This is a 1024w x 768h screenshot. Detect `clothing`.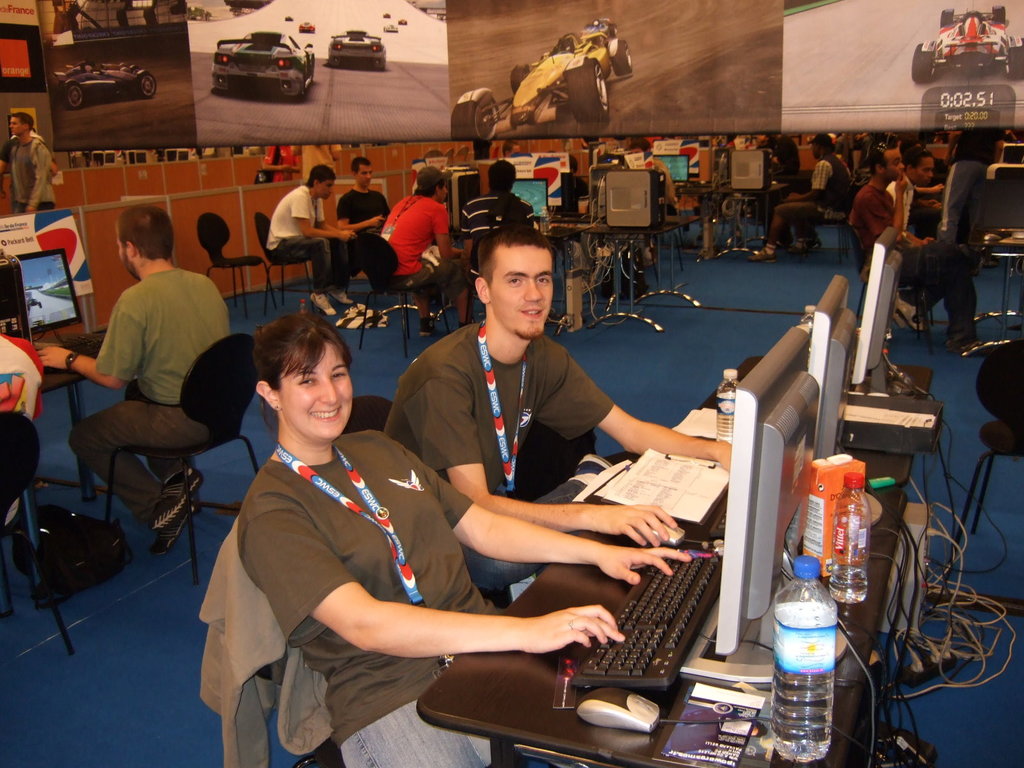
(left=853, top=177, right=889, bottom=252).
